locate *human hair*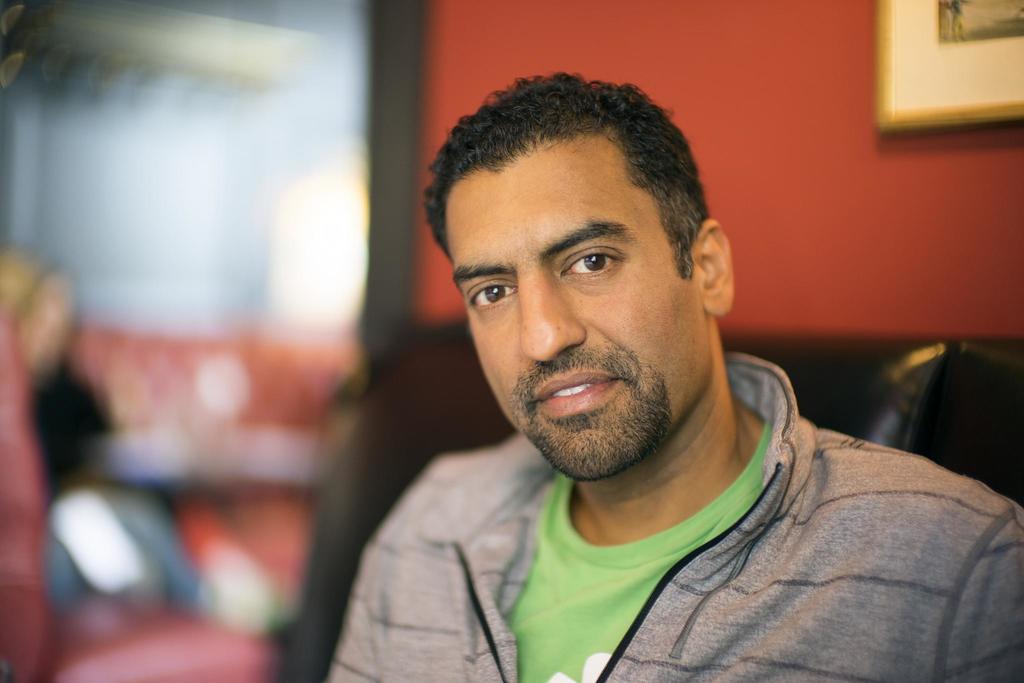
bbox=[423, 74, 723, 350]
